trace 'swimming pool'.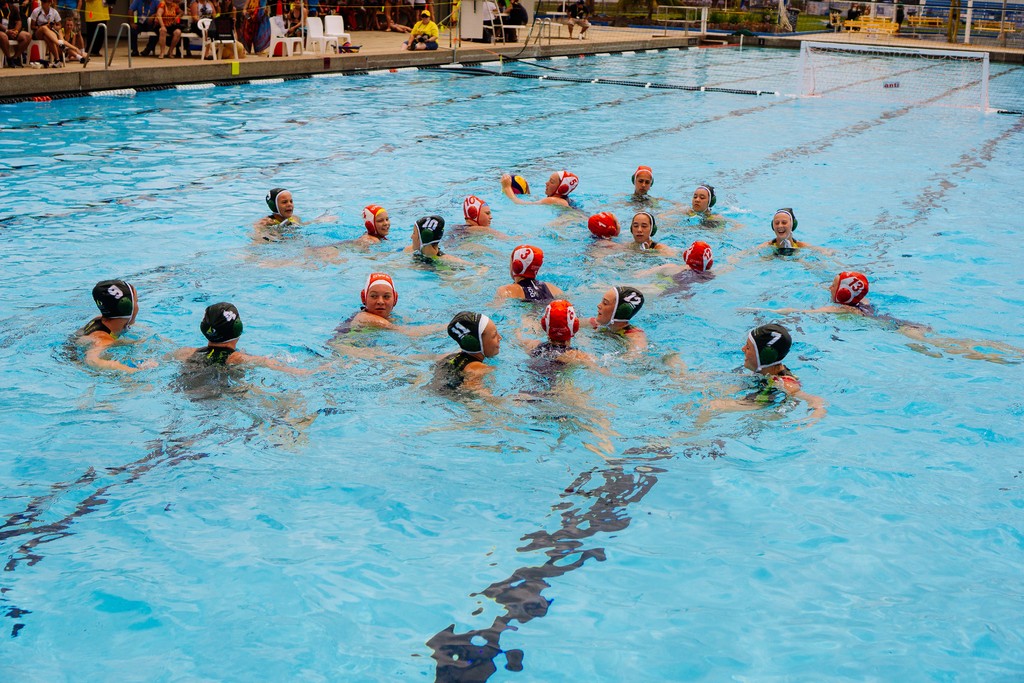
Traced to (left=0, top=35, right=1023, bottom=682).
